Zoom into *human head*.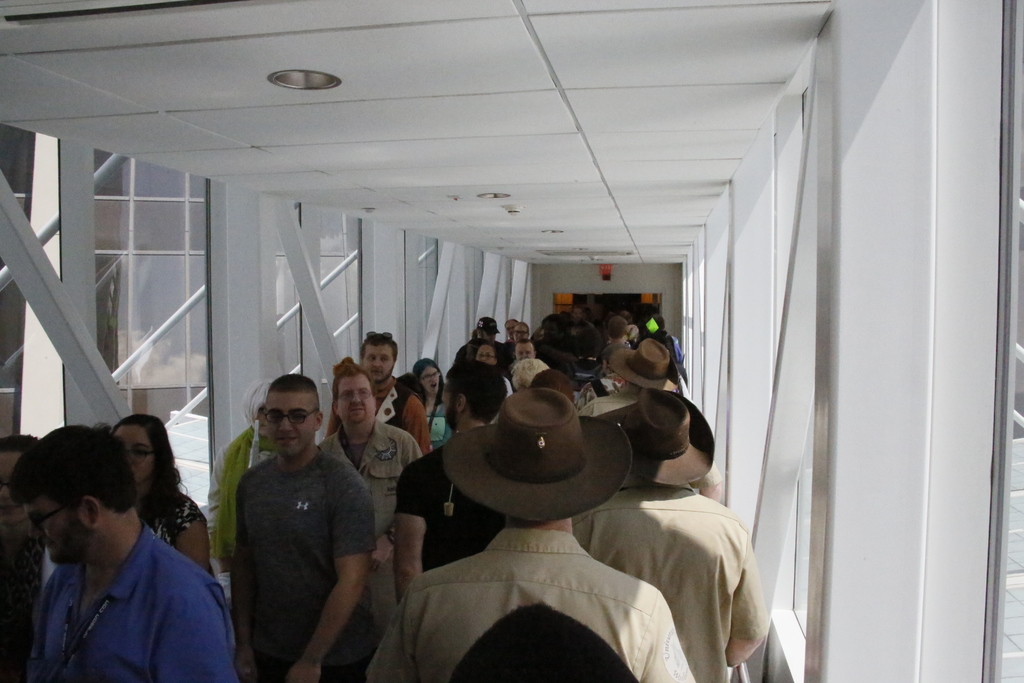
Zoom target: Rect(411, 359, 441, 395).
